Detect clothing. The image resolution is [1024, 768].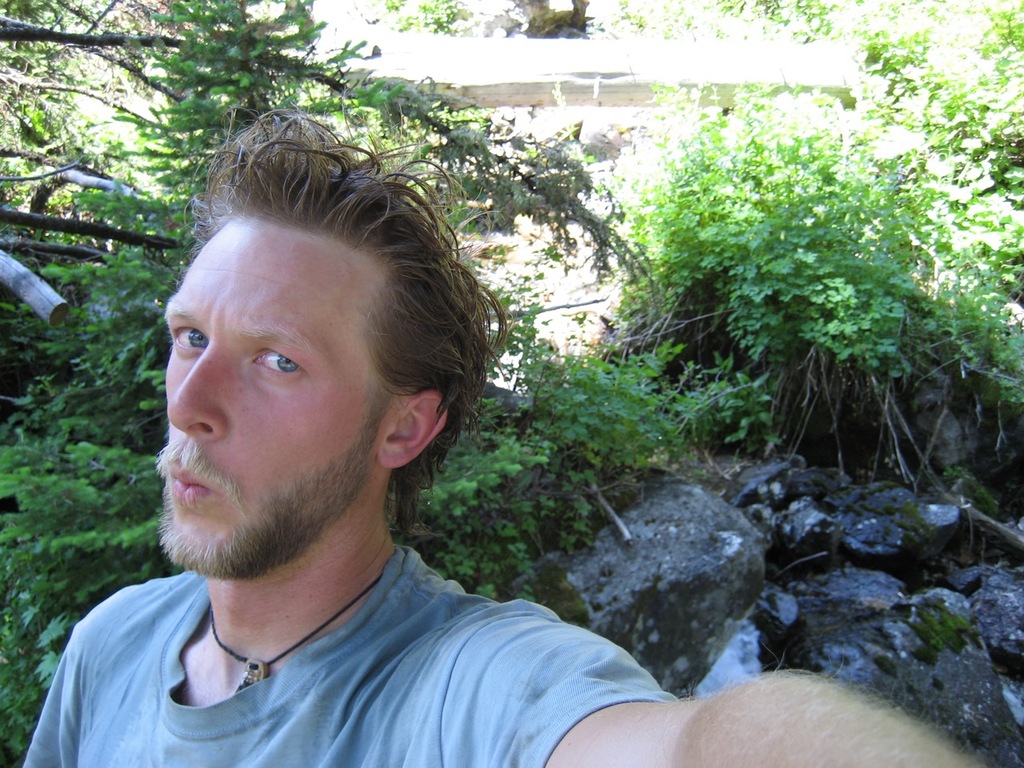
<bbox>0, 500, 739, 759</bbox>.
